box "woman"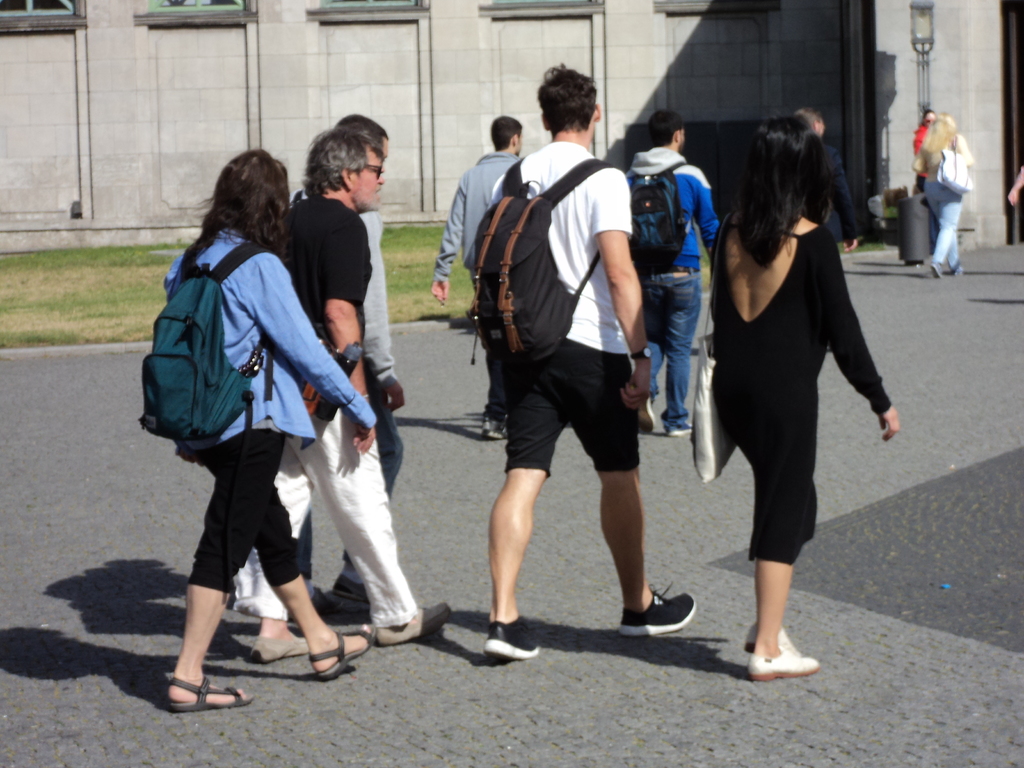
[707,115,900,677]
